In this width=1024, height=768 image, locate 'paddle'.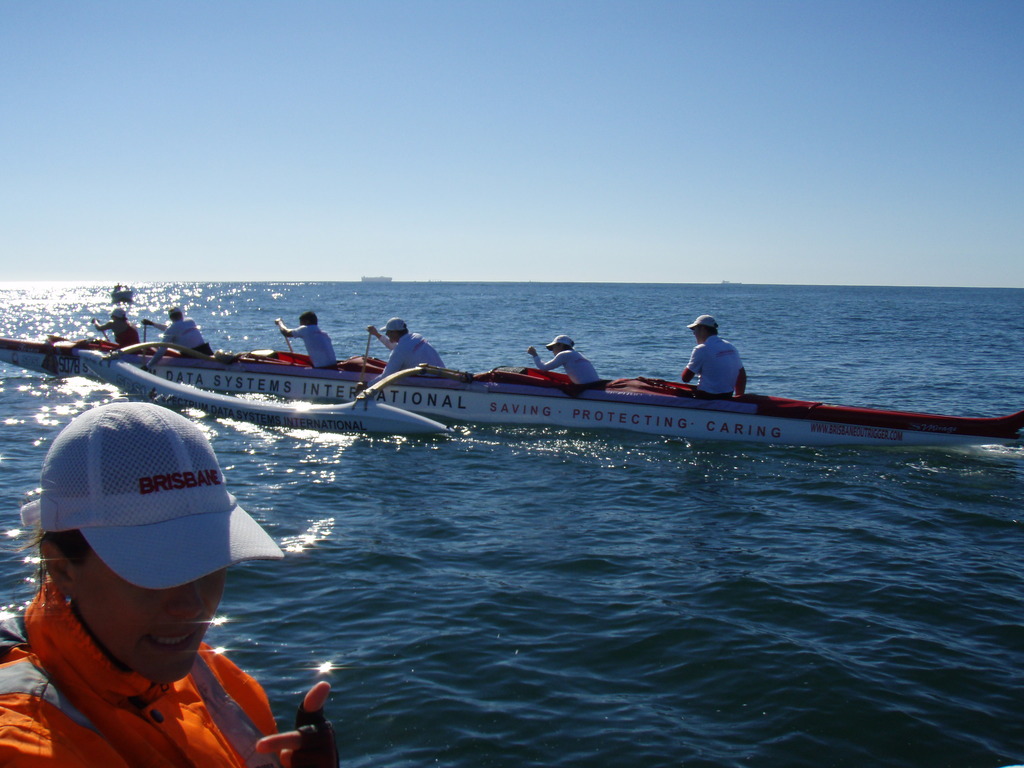
Bounding box: bbox(280, 312, 300, 371).
